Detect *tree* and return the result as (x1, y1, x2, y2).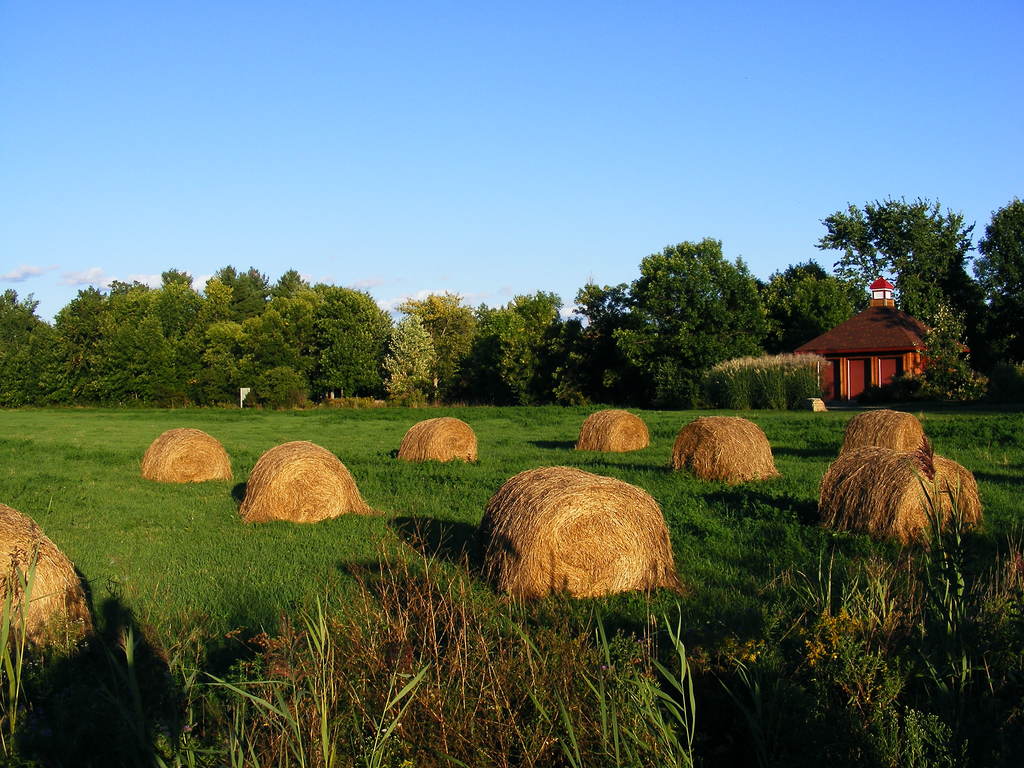
(783, 259, 876, 338).
